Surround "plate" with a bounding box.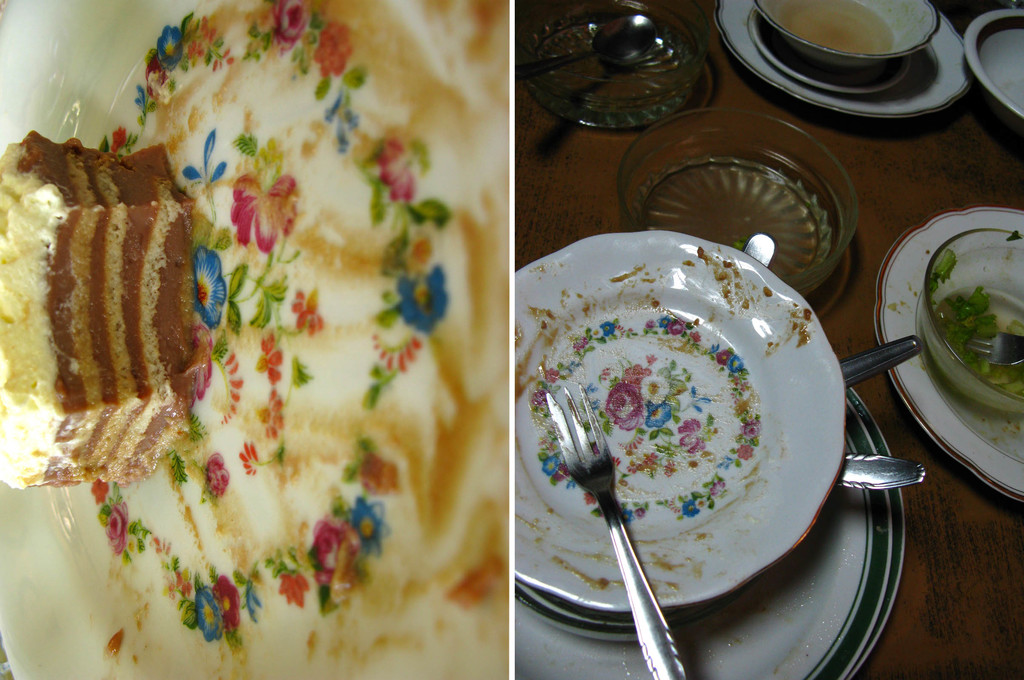
rect(0, 0, 507, 679).
